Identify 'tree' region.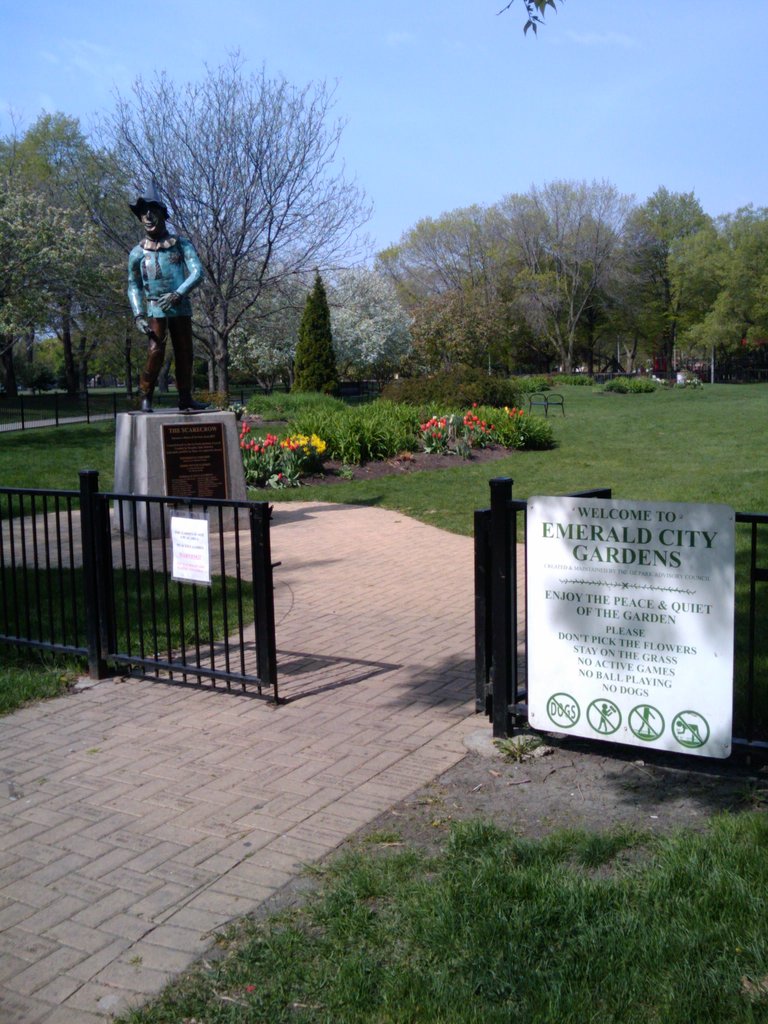
Region: 516:273:570:378.
